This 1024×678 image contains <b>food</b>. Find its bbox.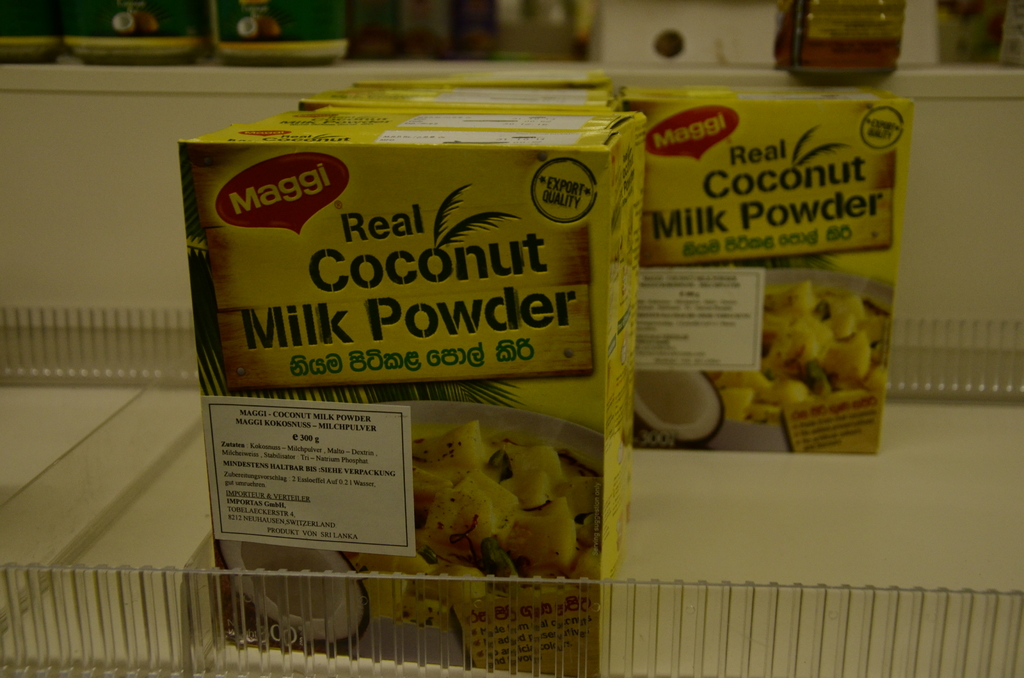
select_region(218, 538, 365, 654).
